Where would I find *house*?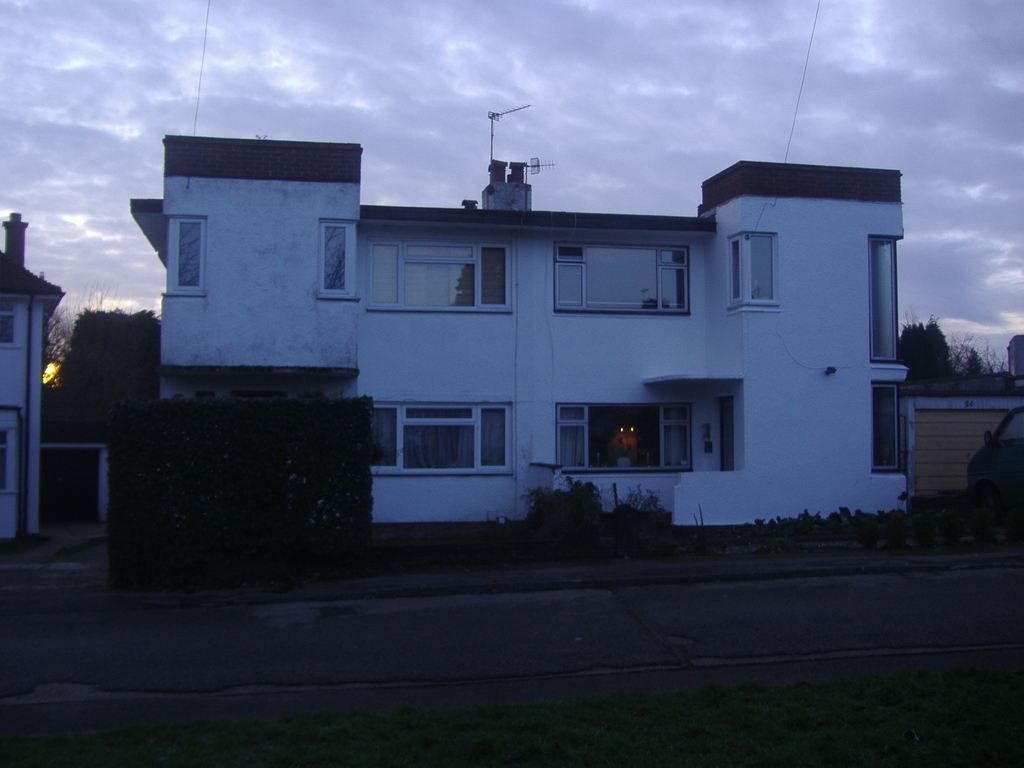
At (906,379,1023,524).
